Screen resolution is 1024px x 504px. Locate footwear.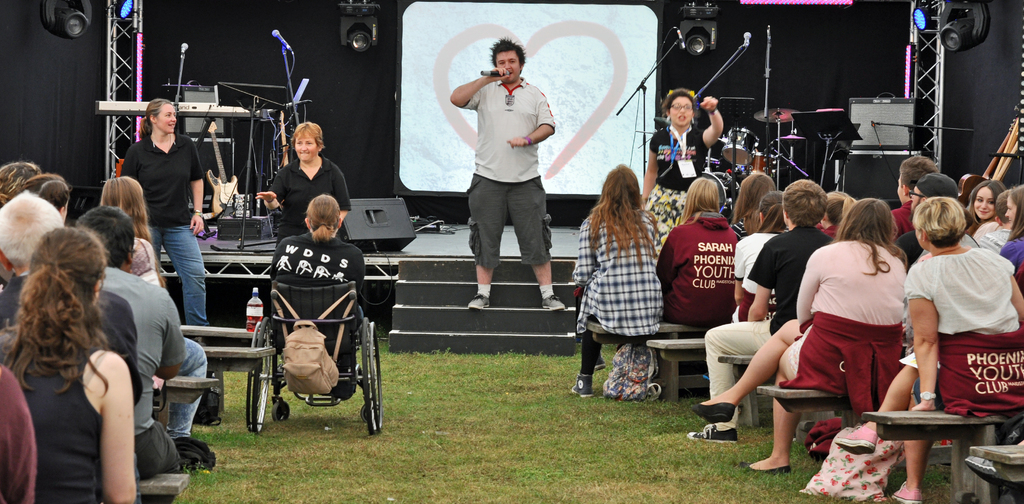
bbox=(836, 421, 879, 457).
